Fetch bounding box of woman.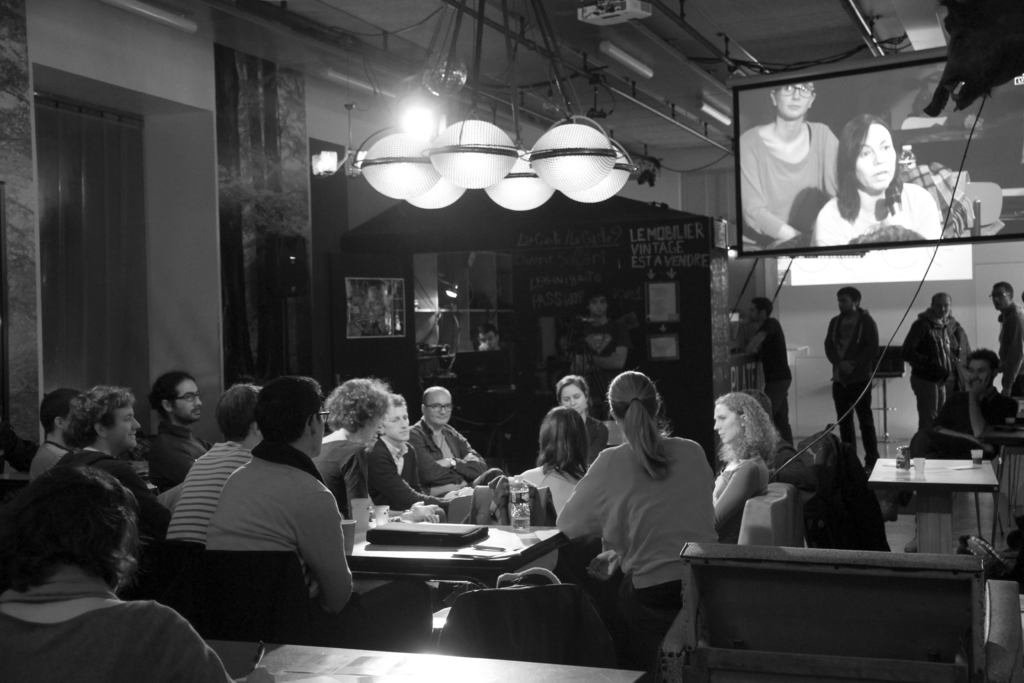
Bbox: BBox(0, 458, 238, 682).
